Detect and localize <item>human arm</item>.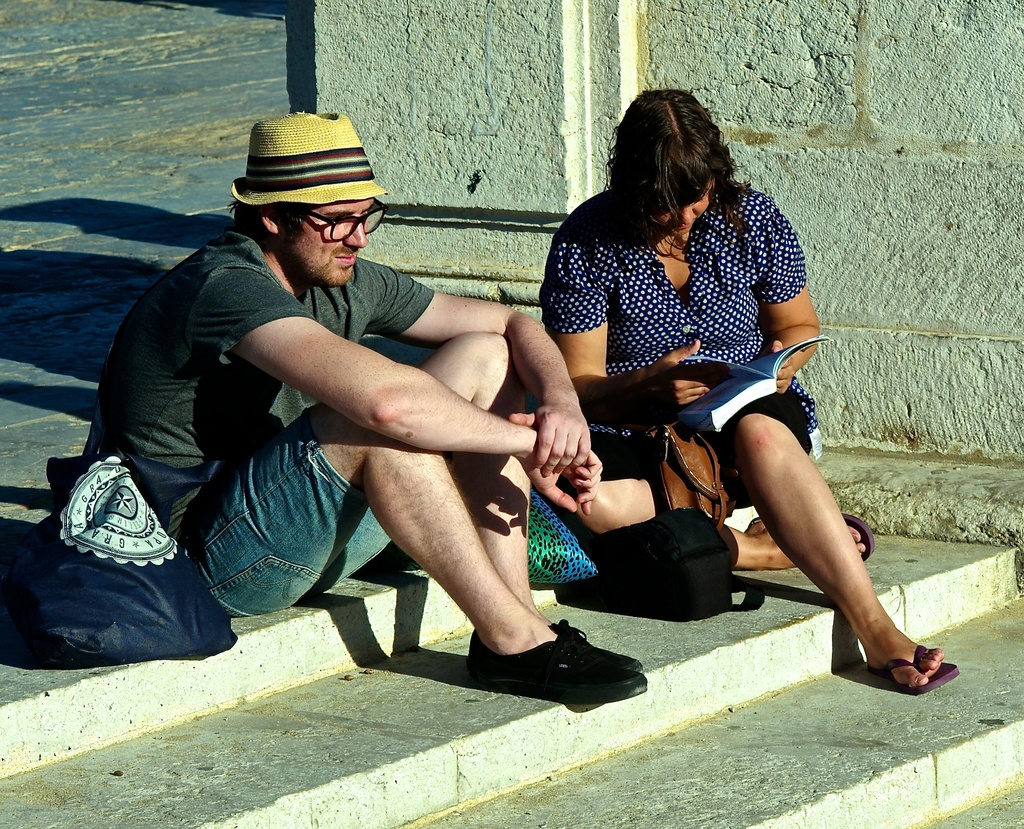
Localized at box=[543, 230, 714, 414].
